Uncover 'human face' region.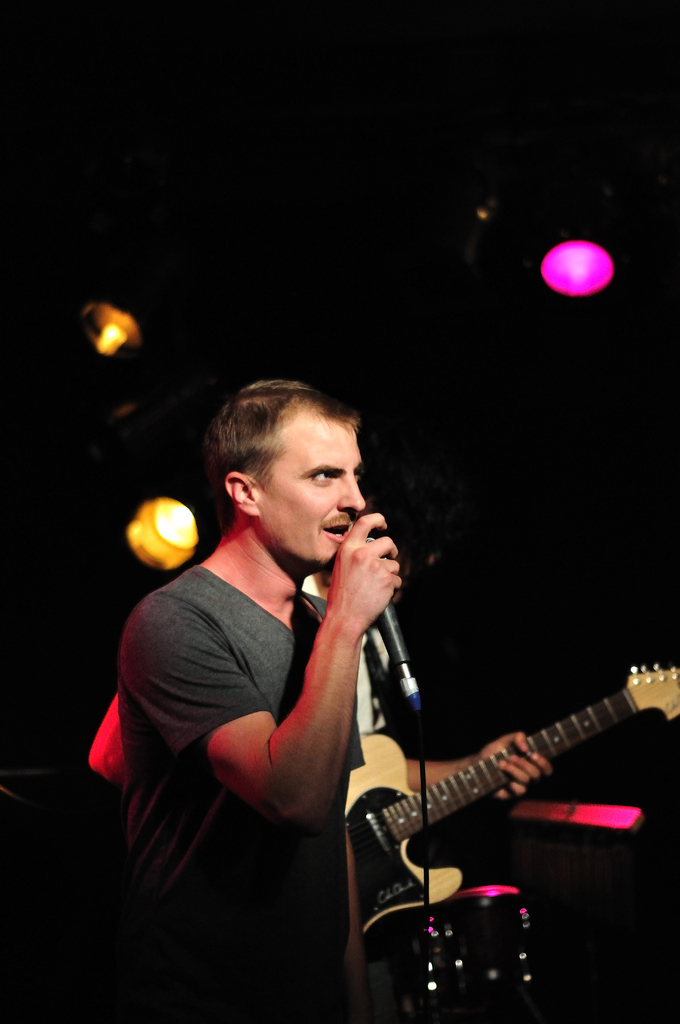
Uncovered: crop(255, 417, 364, 562).
